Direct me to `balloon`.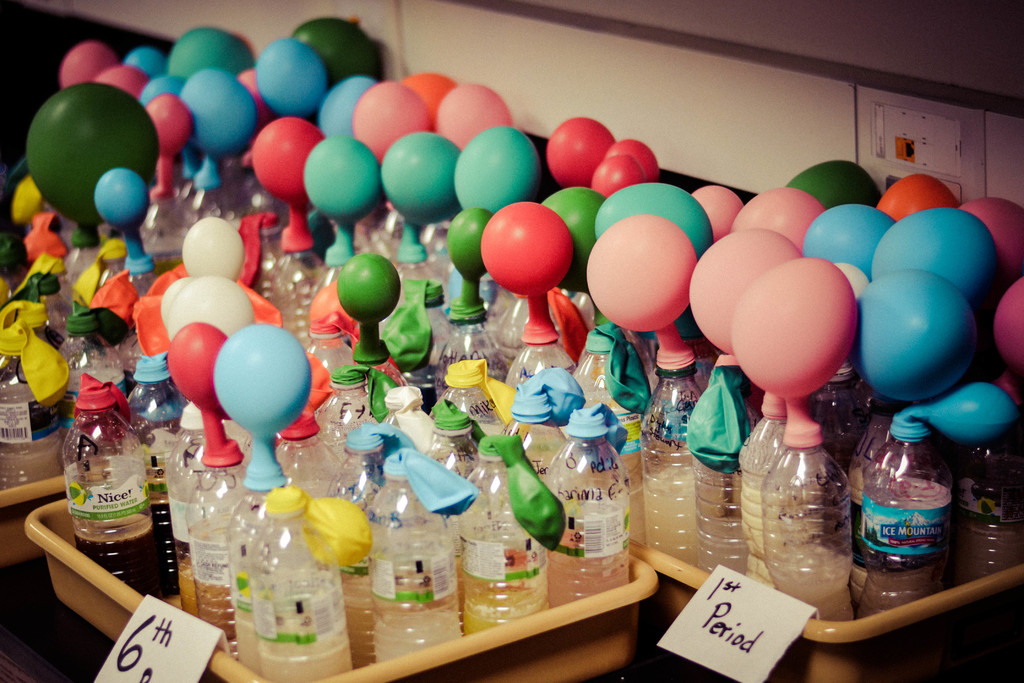
Direction: bbox=(184, 64, 255, 188).
